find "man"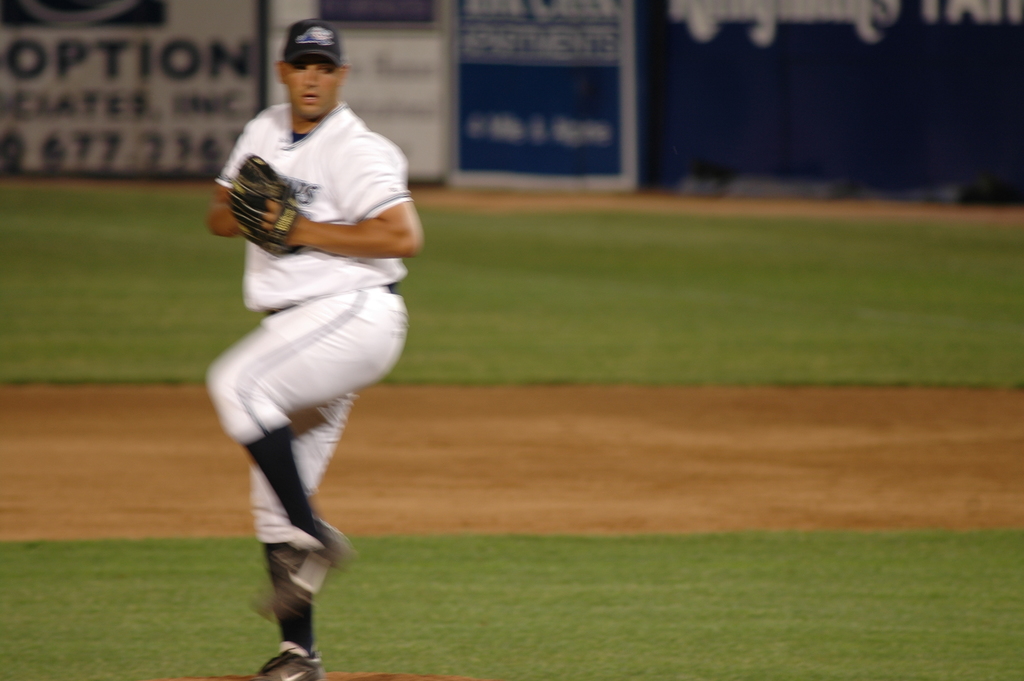
(left=204, top=18, right=420, bottom=680)
